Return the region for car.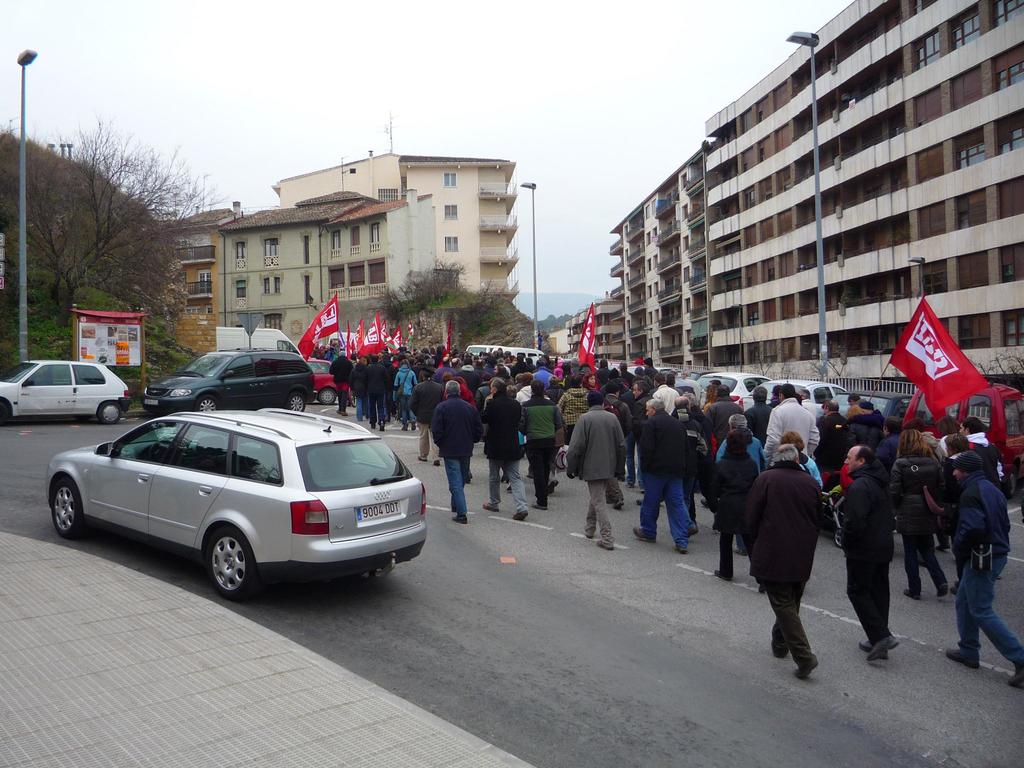
[x1=627, y1=366, x2=676, y2=377].
